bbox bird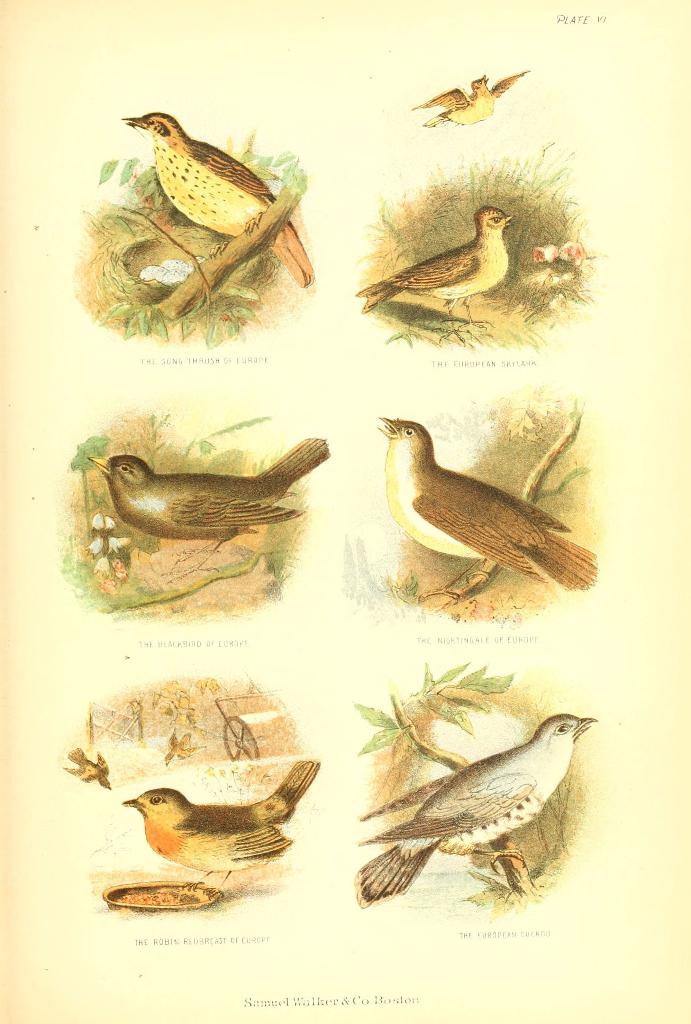
[x1=75, y1=433, x2=327, y2=574]
